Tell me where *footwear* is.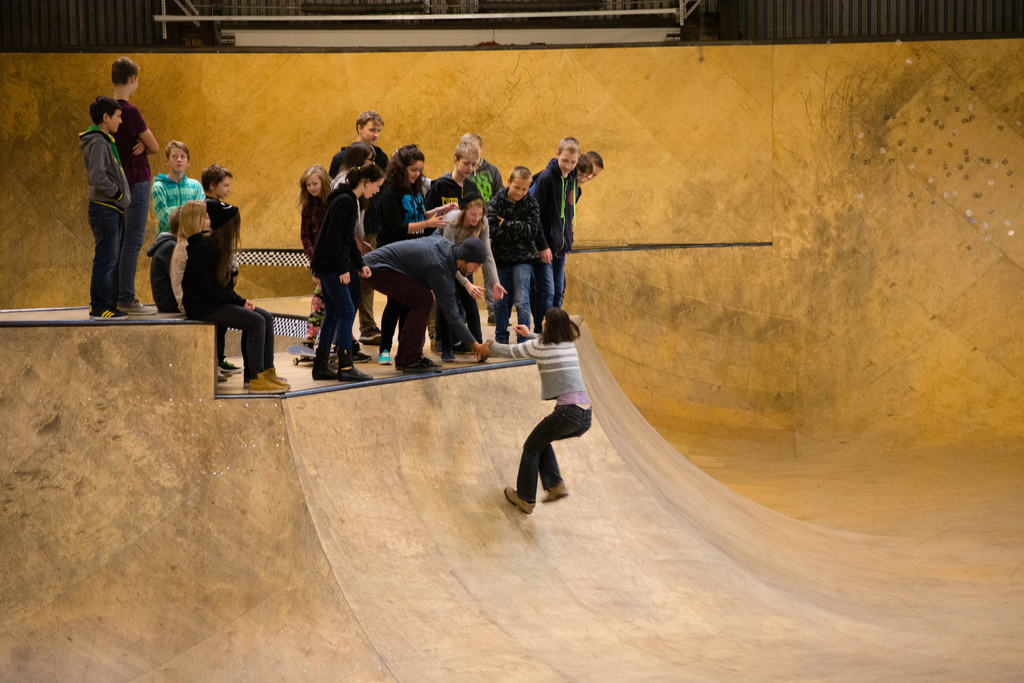
*footwear* is at <bbox>399, 354, 444, 374</bbox>.
